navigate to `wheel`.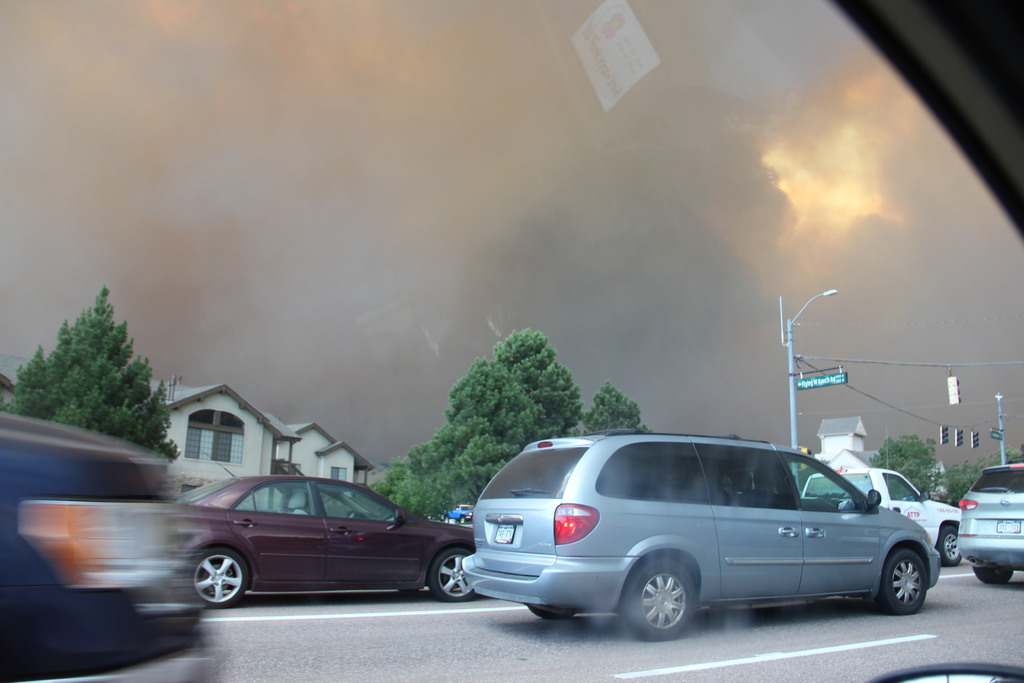
Navigation target: bbox=(938, 527, 964, 566).
